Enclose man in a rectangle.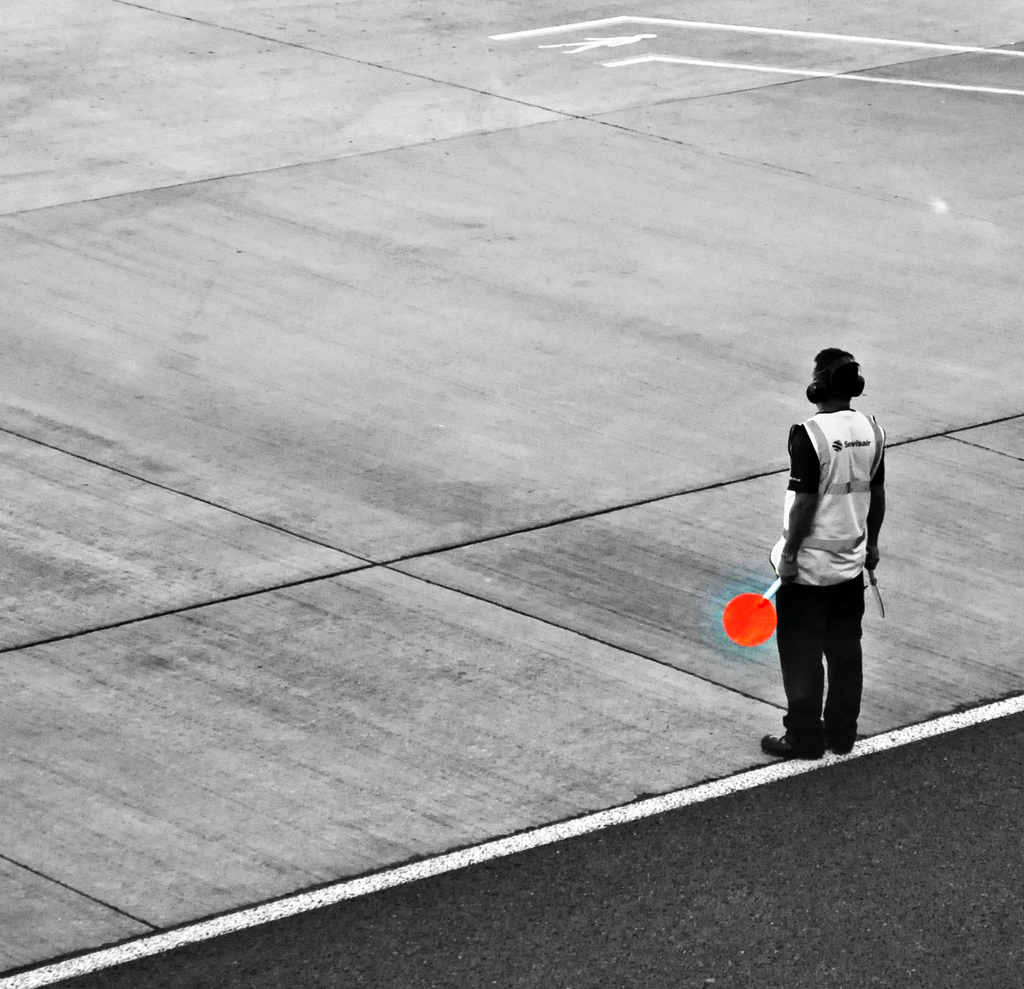
[753,367,895,771].
